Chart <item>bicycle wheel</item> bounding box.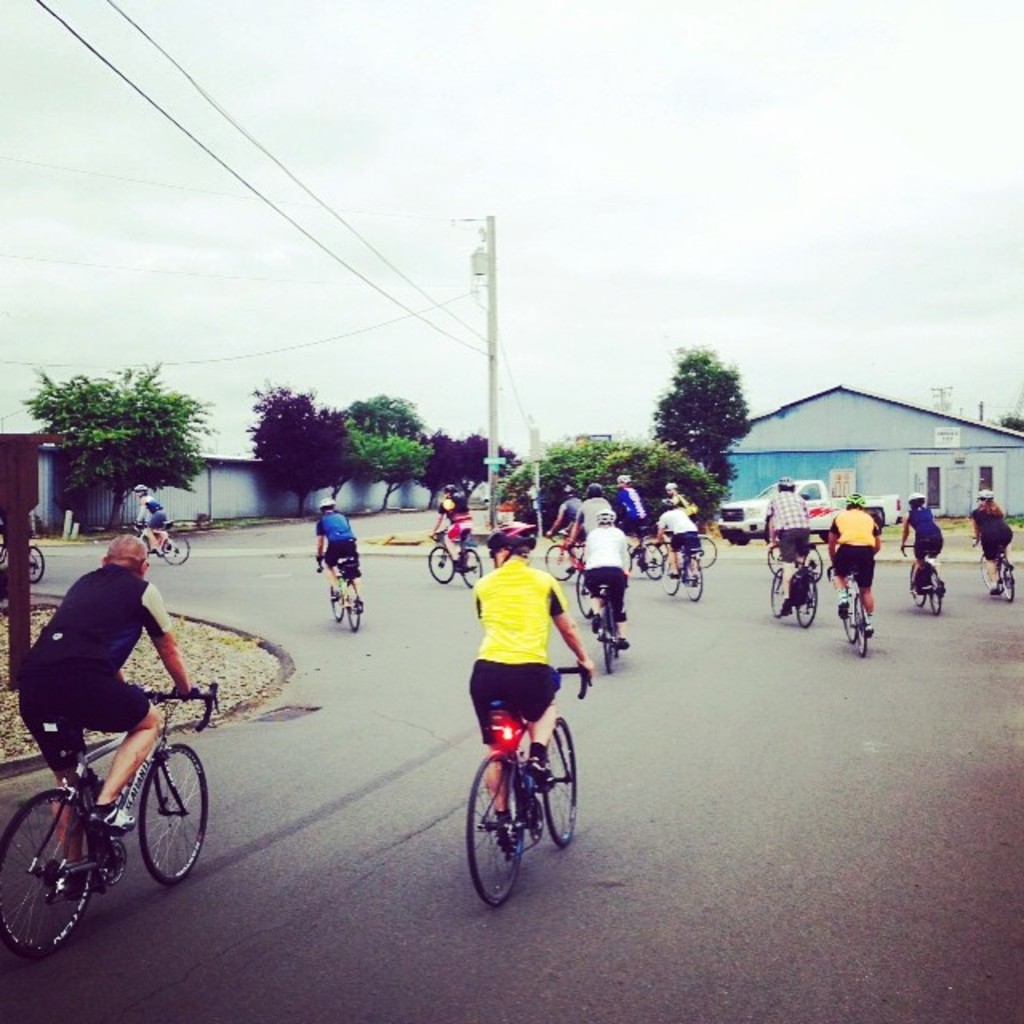
Charted: 470:754:558:907.
